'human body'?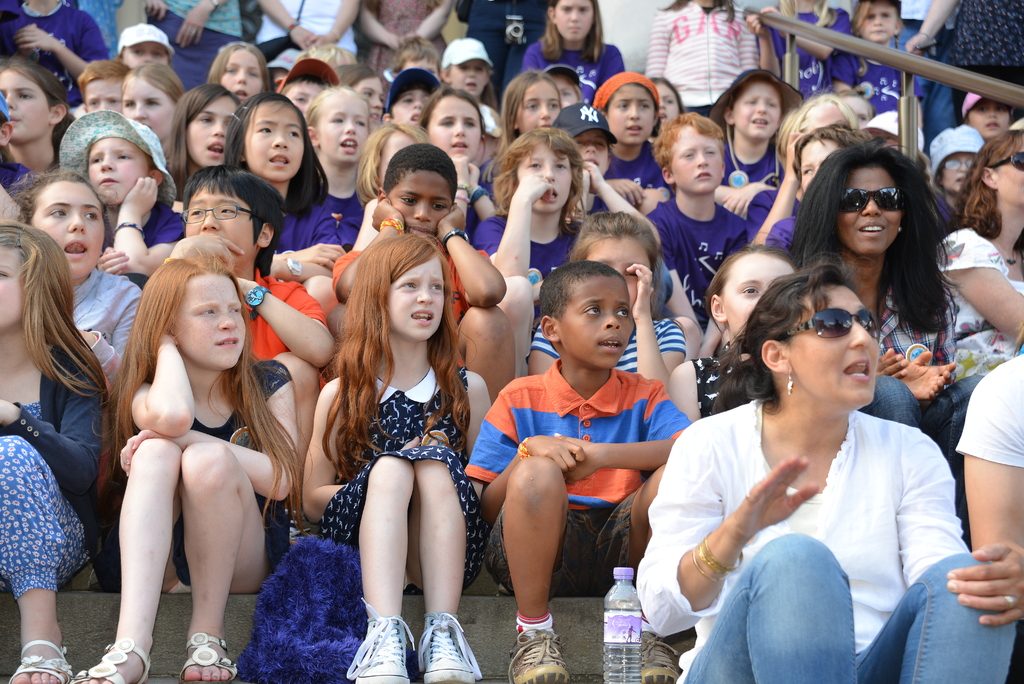
pyautogui.locateOnScreen(252, 0, 365, 69)
